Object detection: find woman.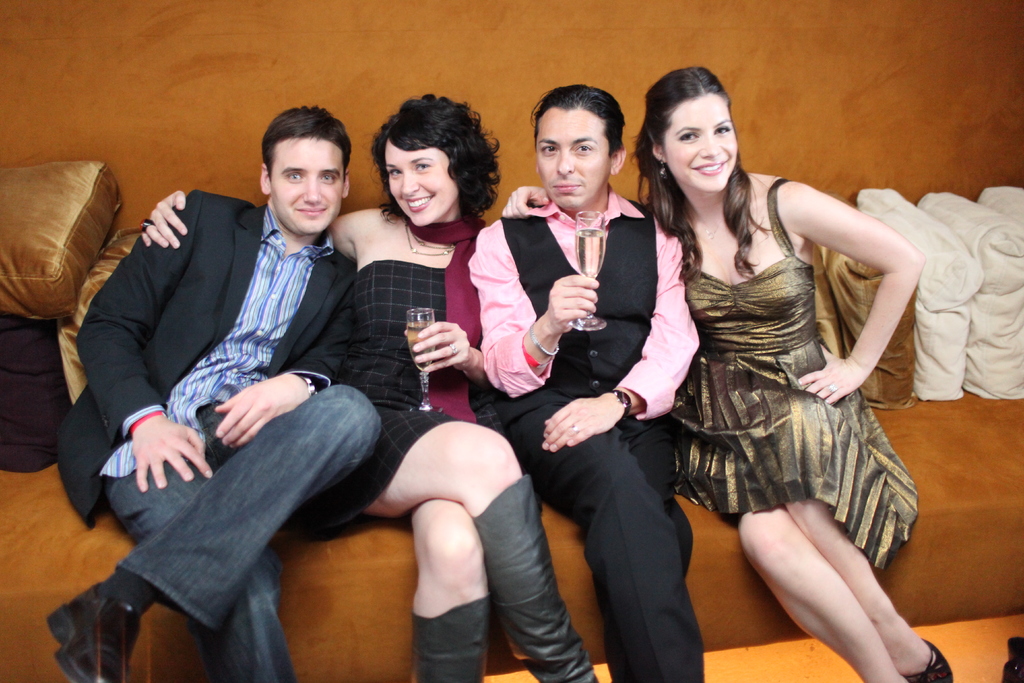
(139, 93, 601, 682).
